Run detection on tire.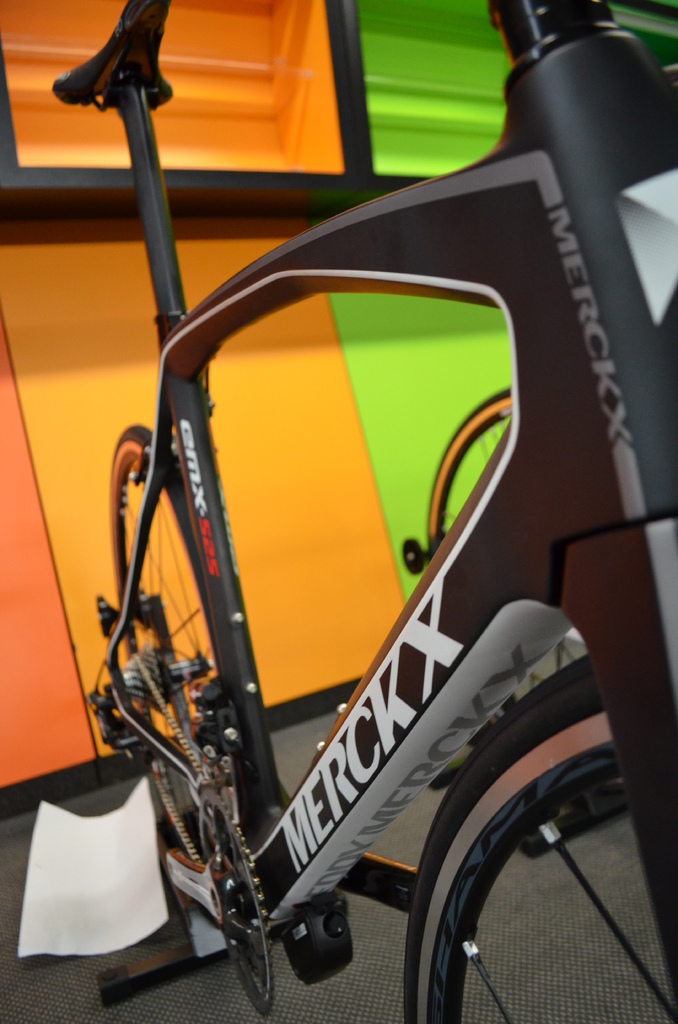
Result: bbox=(426, 381, 529, 566).
